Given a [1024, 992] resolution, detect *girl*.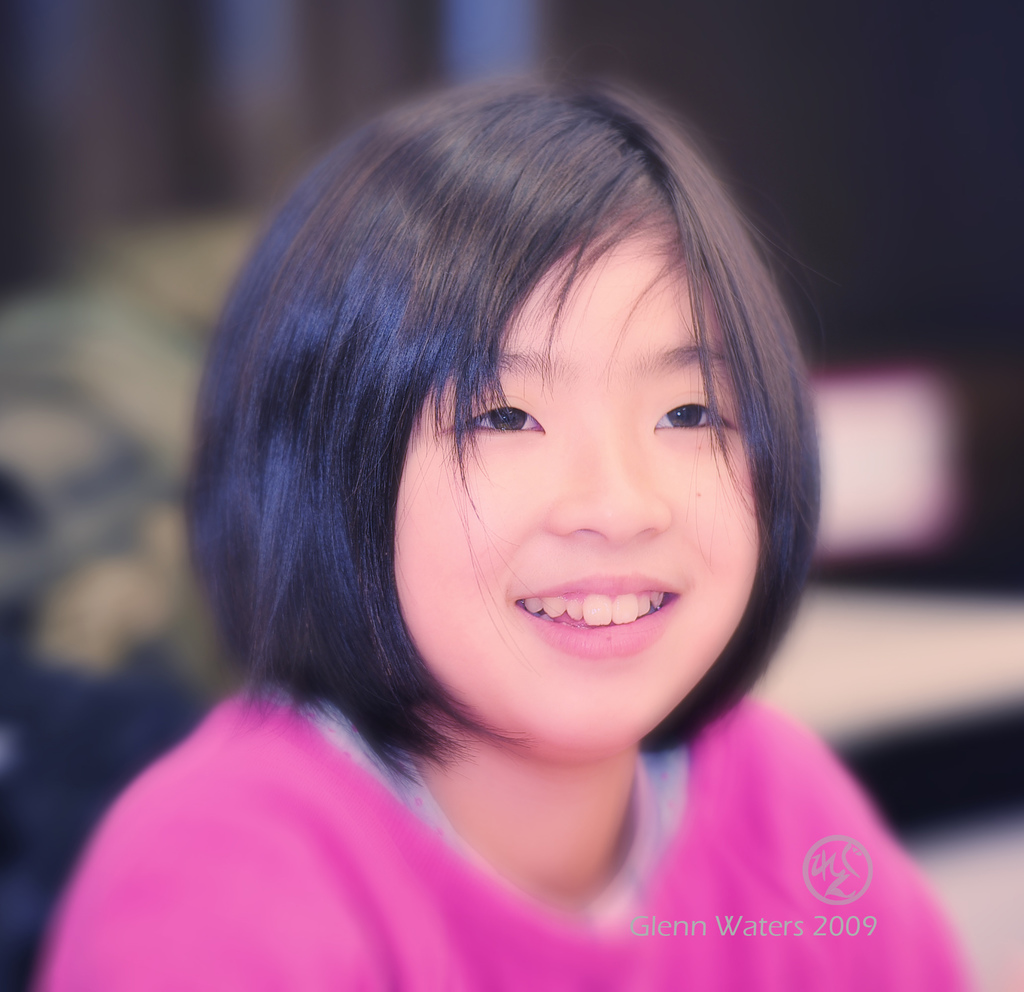
bbox(40, 58, 988, 991).
